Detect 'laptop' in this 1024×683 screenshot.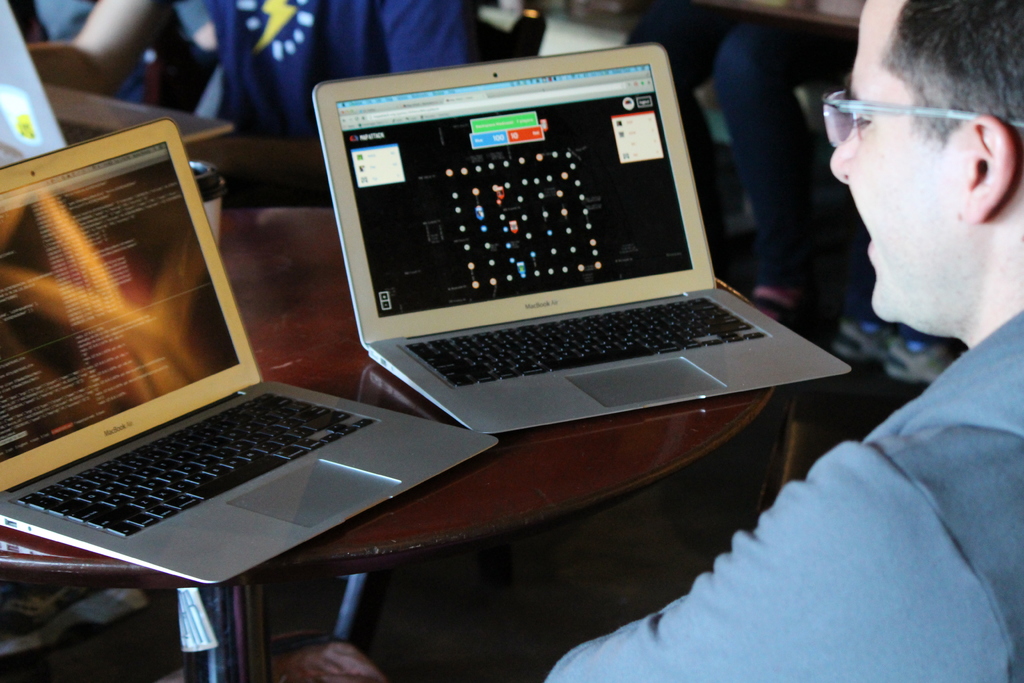
Detection: detection(0, 0, 234, 165).
